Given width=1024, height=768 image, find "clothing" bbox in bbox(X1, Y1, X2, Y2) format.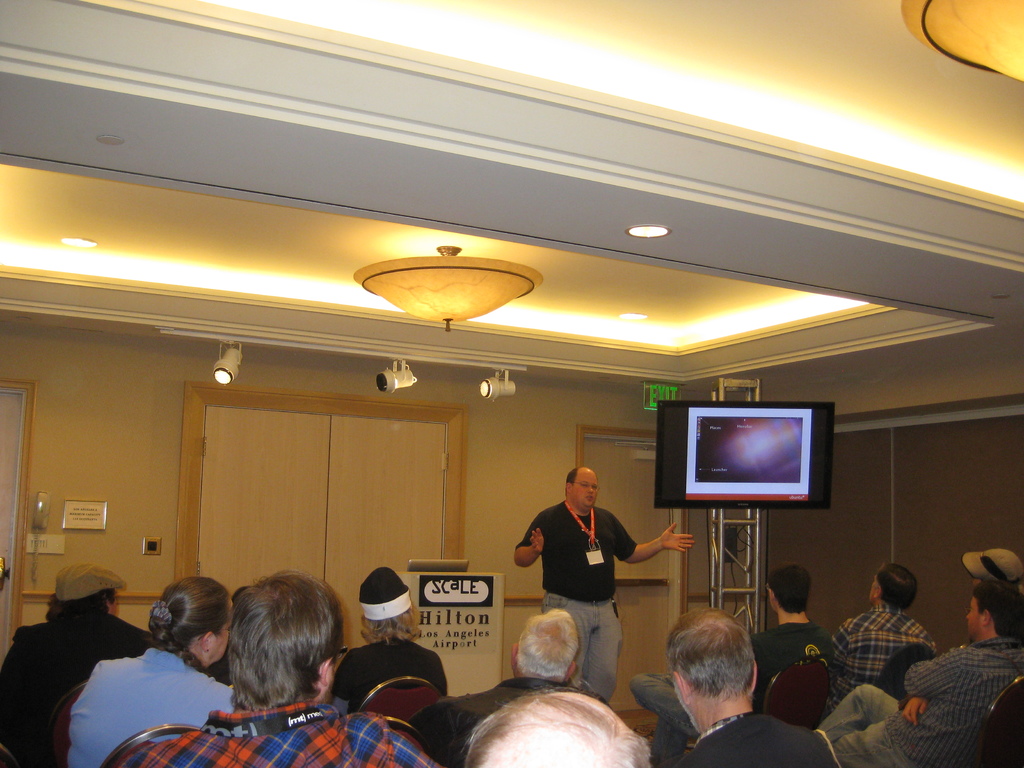
bbox(799, 634, 1023, 767).
